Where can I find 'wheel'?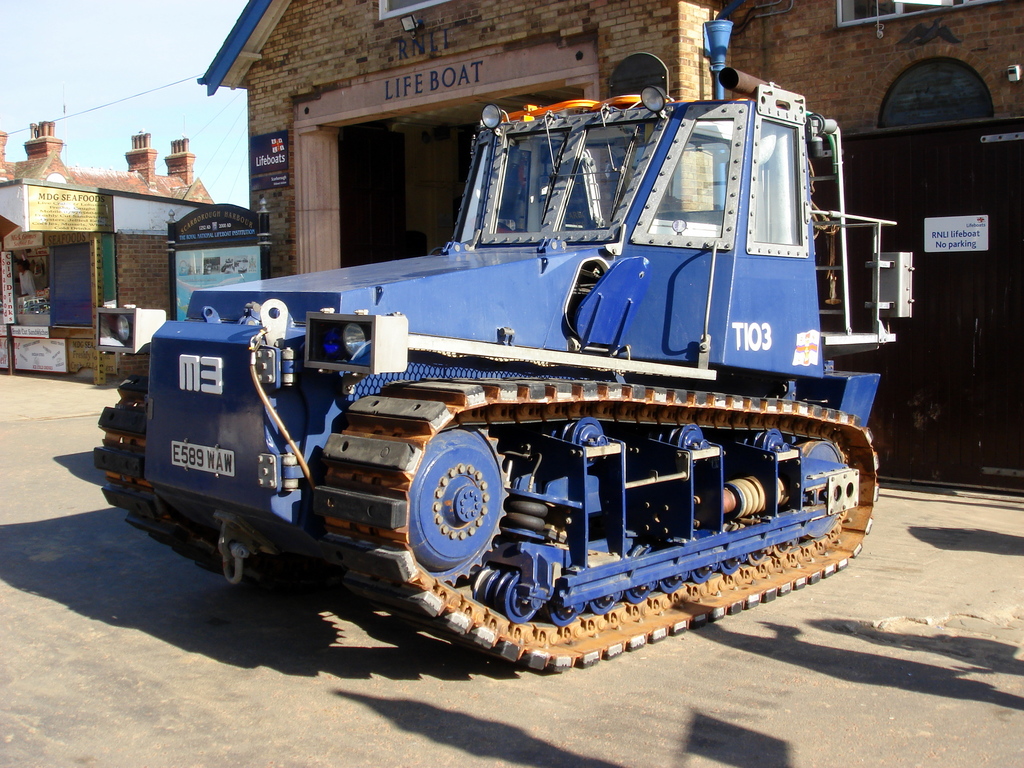
You can find it at [x1=780, y1=438, x2=856, y2=540].
